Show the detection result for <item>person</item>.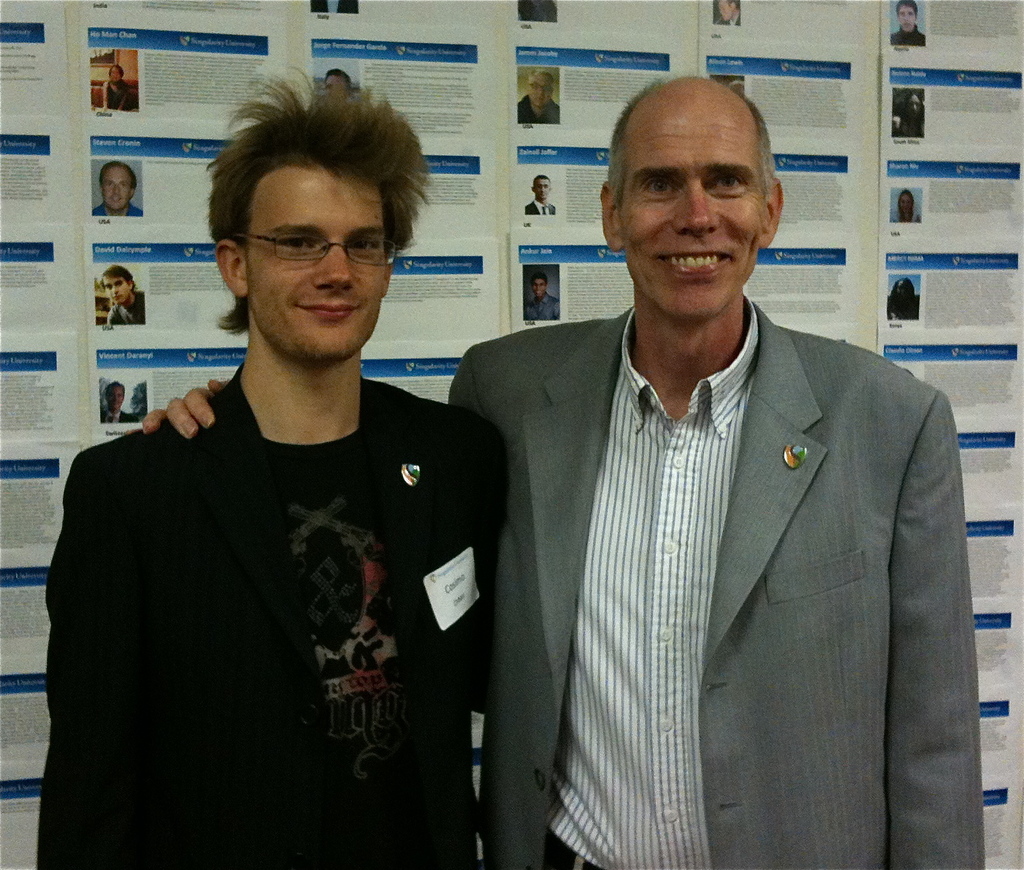
(522, 272, 560, 323).
